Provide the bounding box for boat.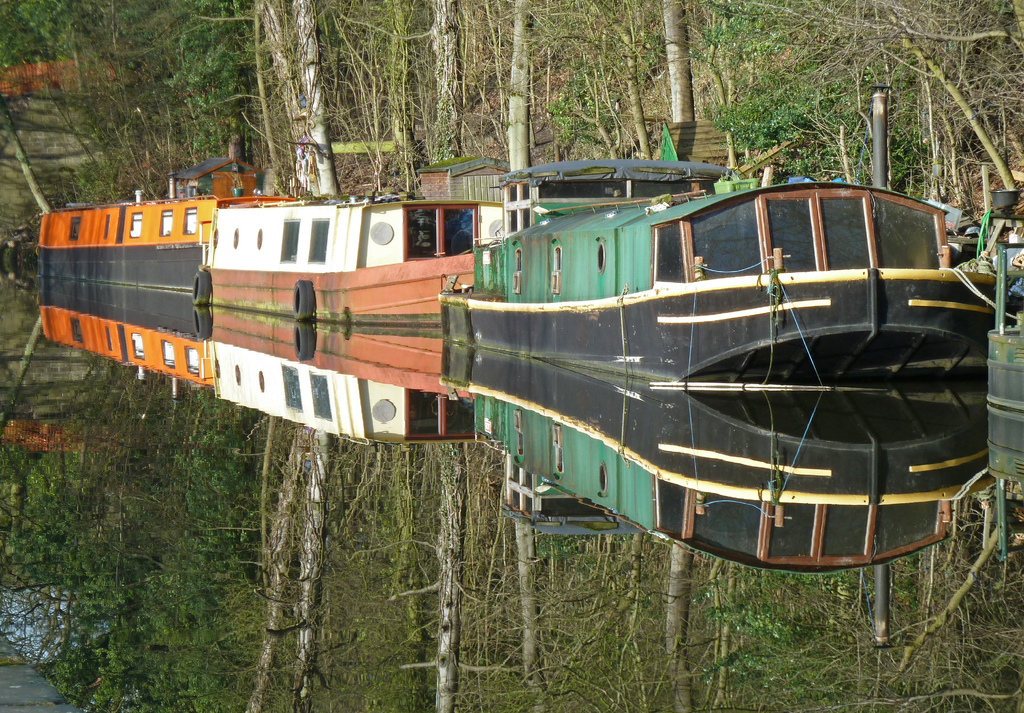
select_region(433, 83, 1003, 381).
